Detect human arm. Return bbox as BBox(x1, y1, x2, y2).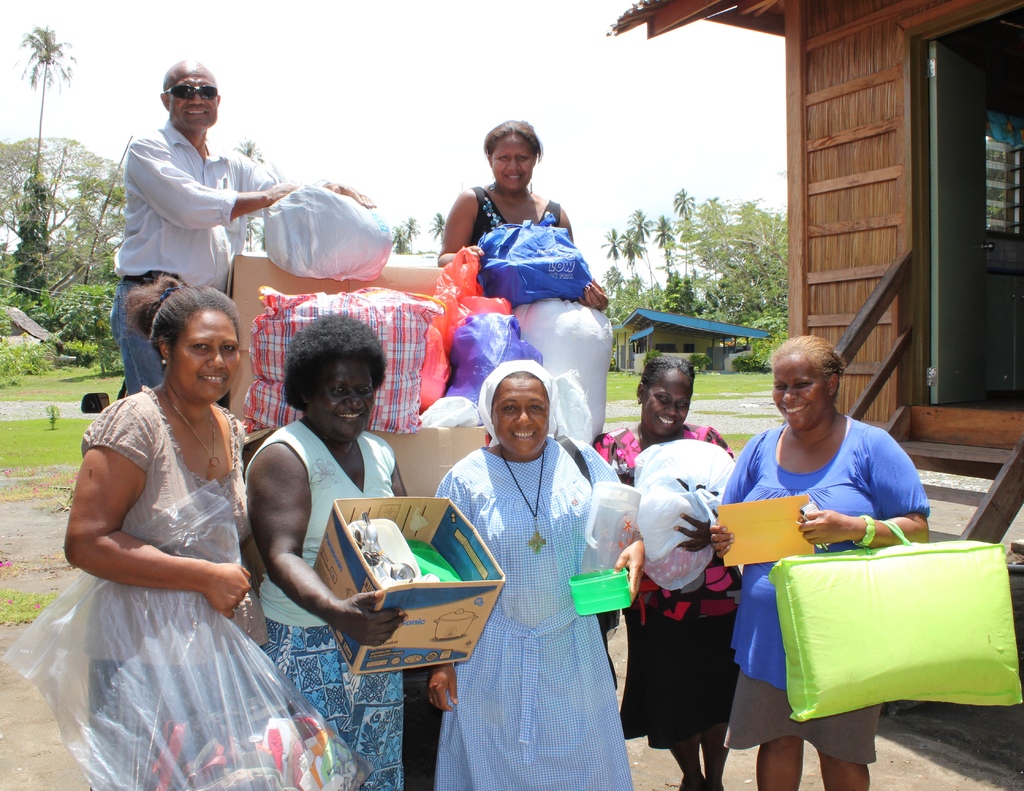
BBox(583, 443, 659, 601).
